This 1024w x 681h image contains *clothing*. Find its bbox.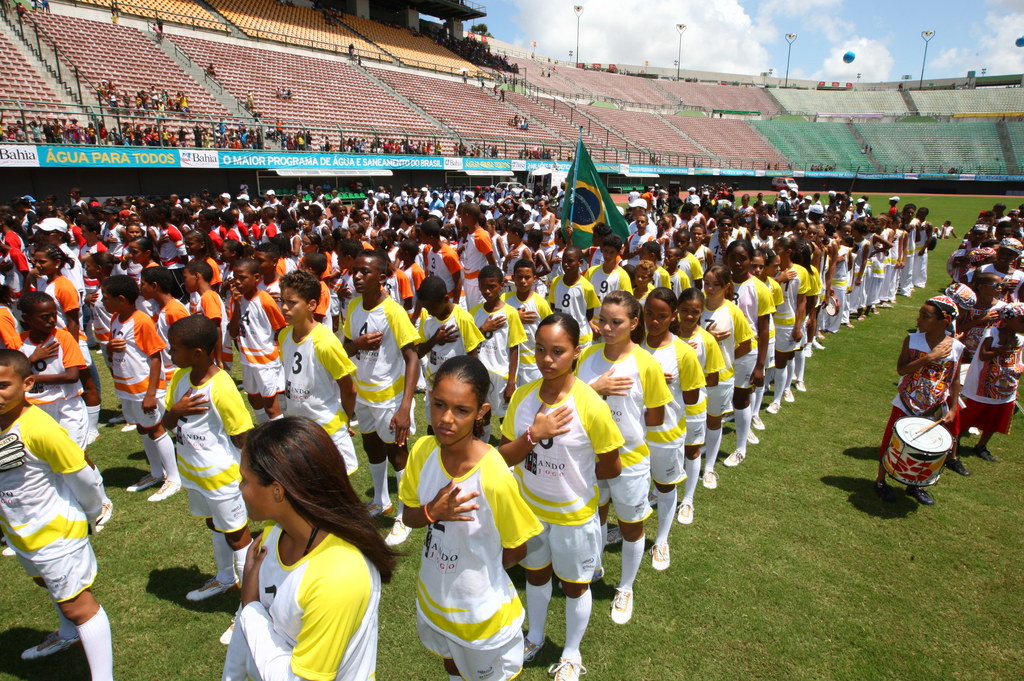
<bbox>452, 287, 513, 391</bbox>.
